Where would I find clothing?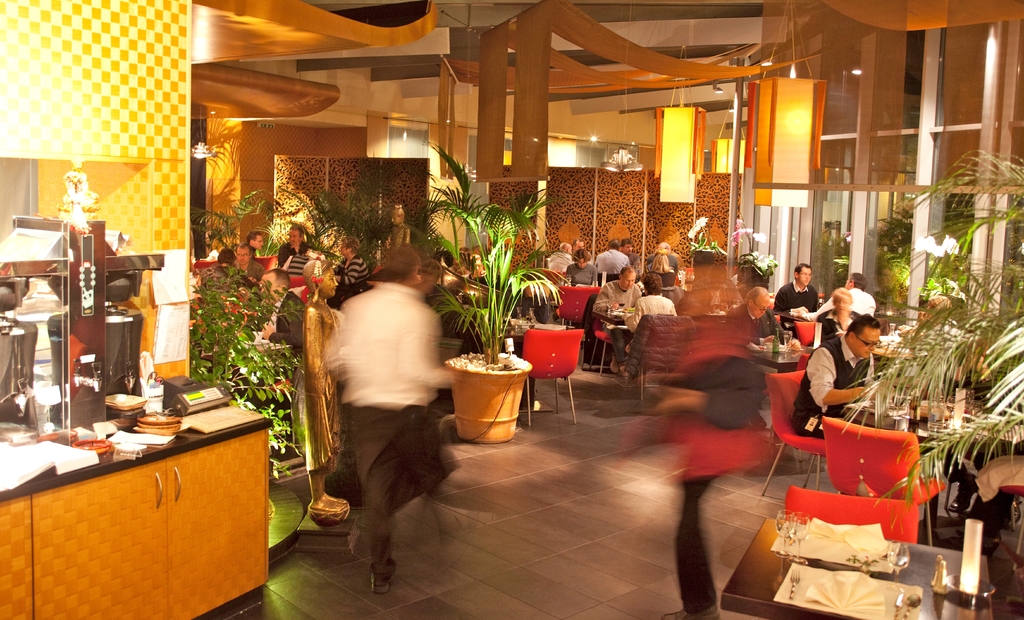
At rect(792, 312, 902, 443).
